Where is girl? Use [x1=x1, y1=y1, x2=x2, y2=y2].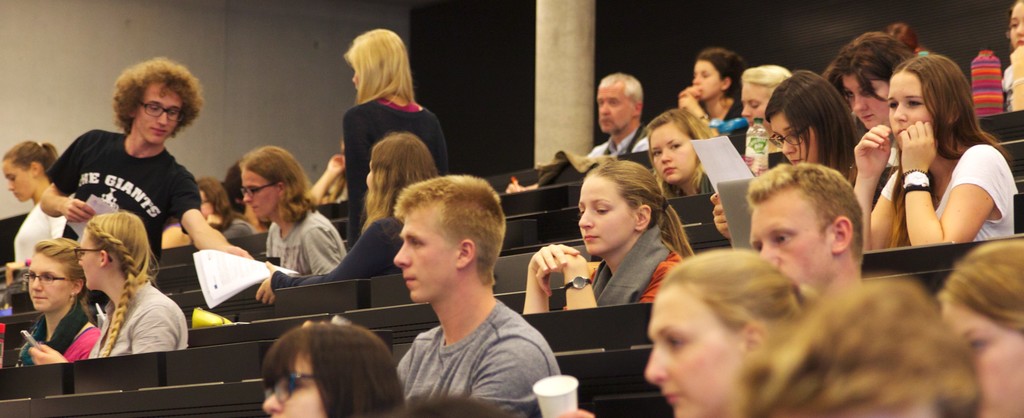
[x1=27, y1=208, x2=188, y2=351].
